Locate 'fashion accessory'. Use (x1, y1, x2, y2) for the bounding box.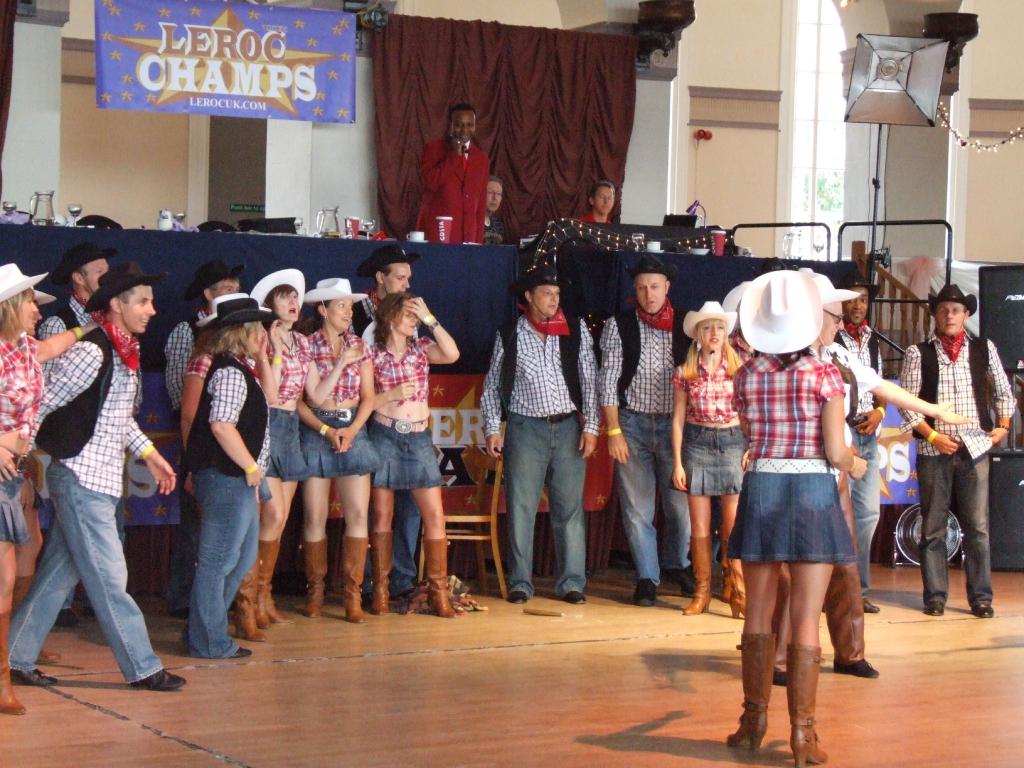
(246, 465, 262, 473).
